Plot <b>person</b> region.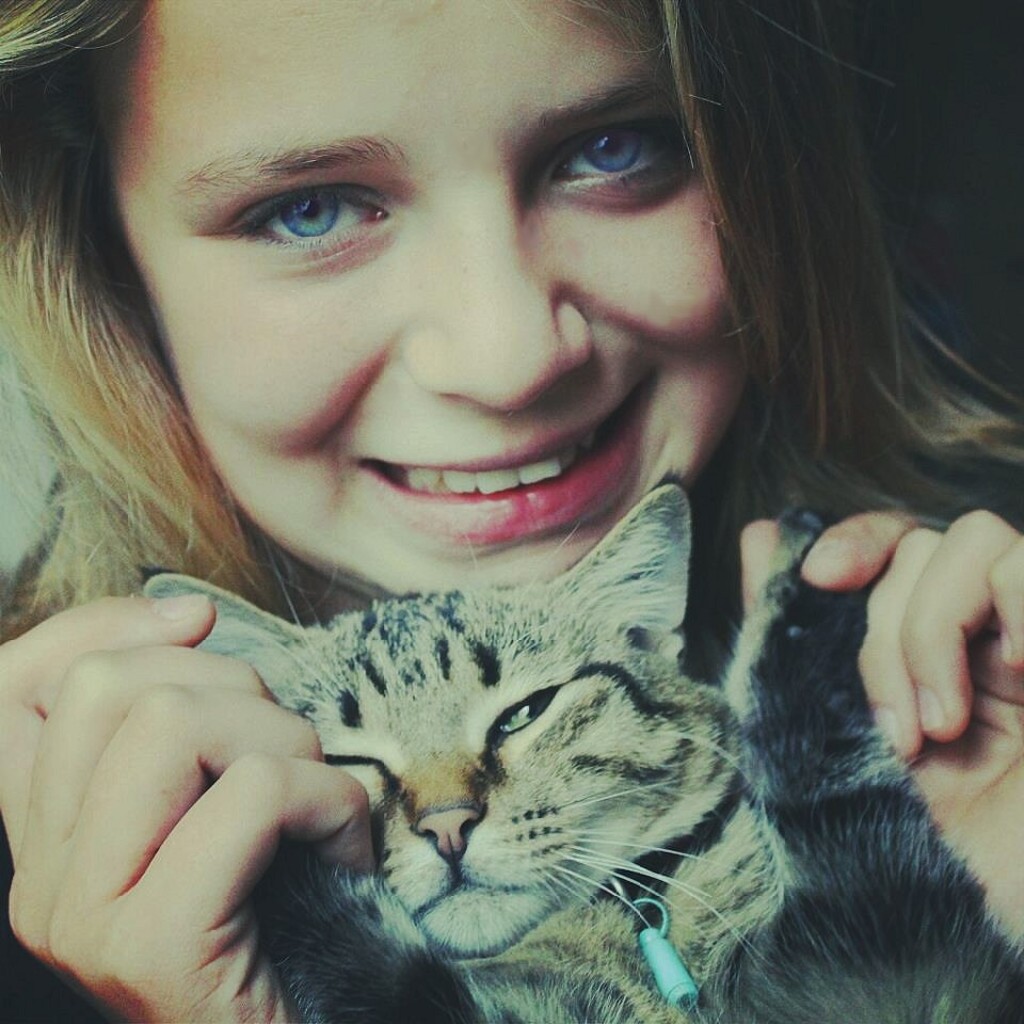
Plotted at [0,50,998,960].
